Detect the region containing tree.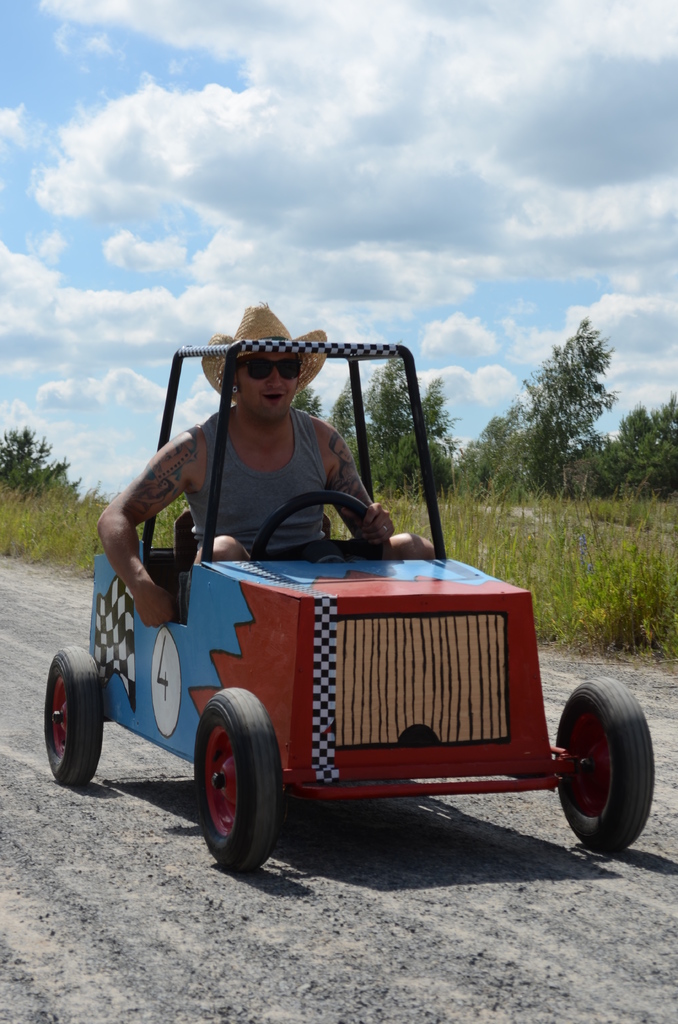
select_region(507, 299, 633, 497).
